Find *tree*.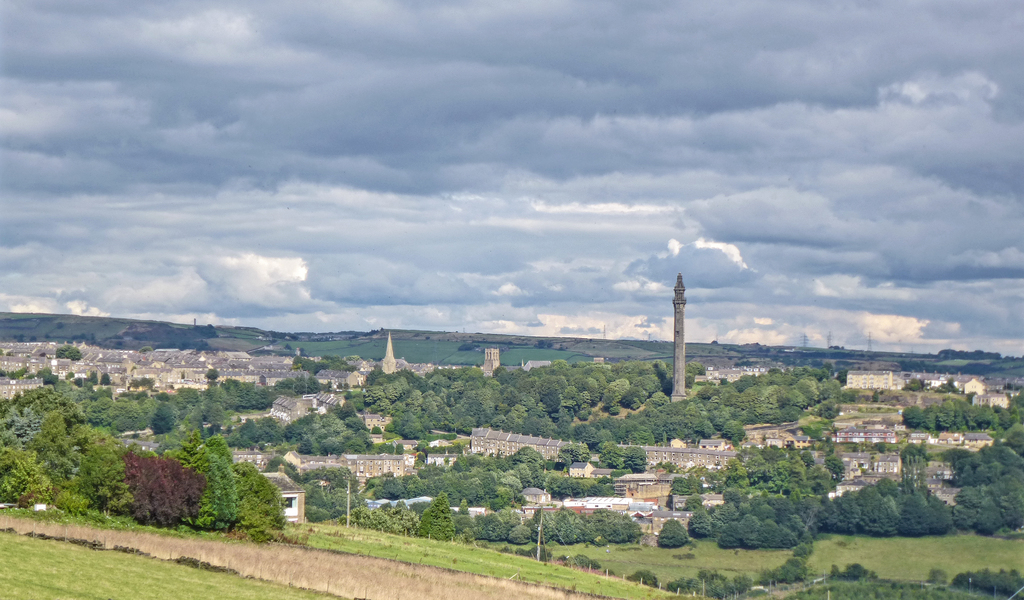
crop(168, 440, 264, 534).
